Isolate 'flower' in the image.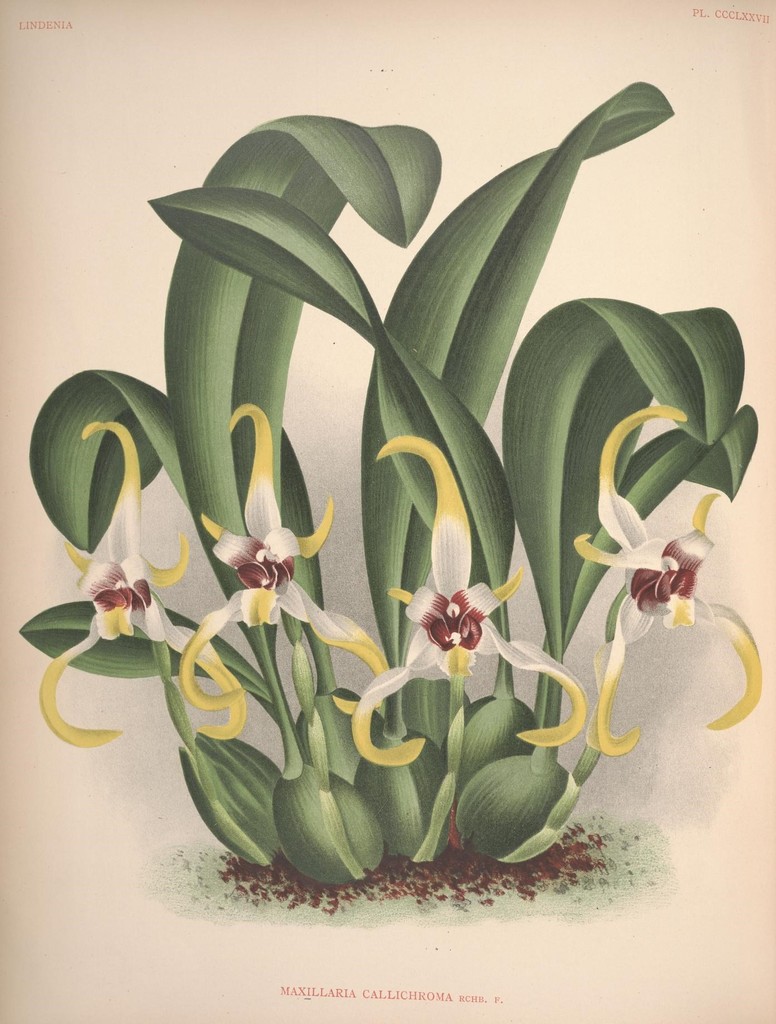
Isolated region: region(29, 412, 252, 762).
